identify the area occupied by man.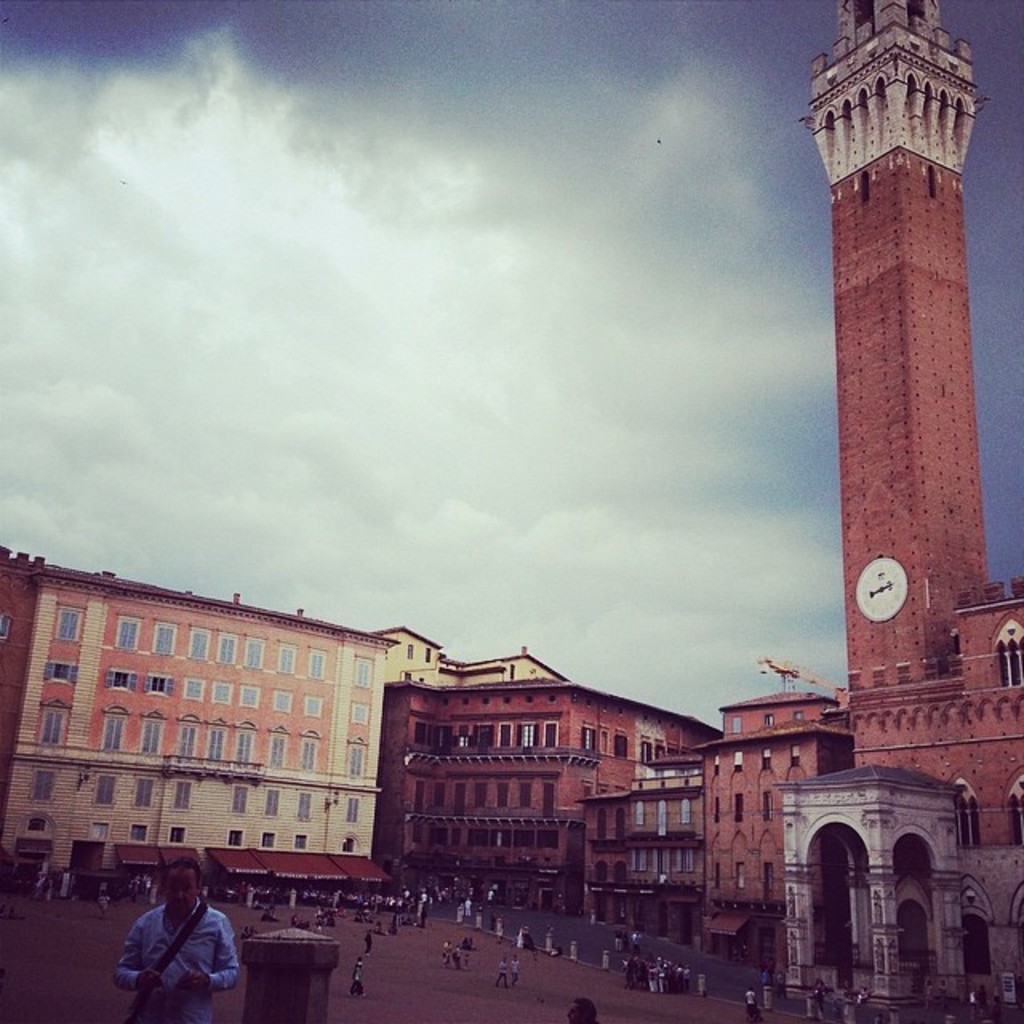
Area: select_region(368, 931, 370, 955).
